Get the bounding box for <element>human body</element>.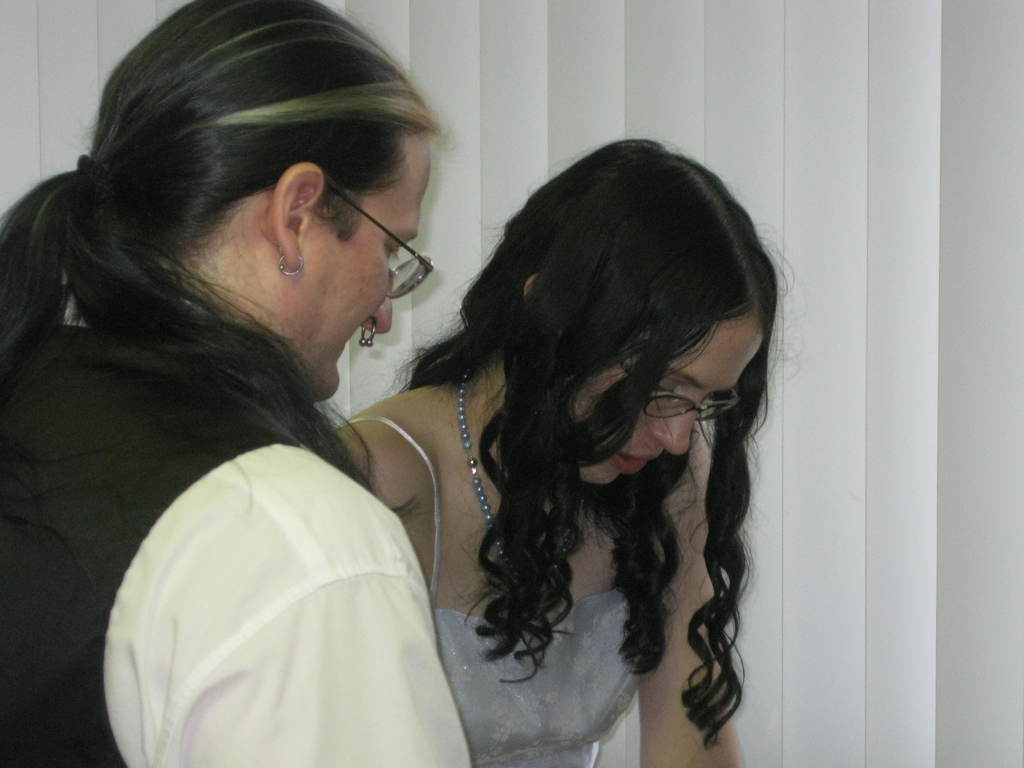
pyautogui.locateOnScreen(250, 131, 800, 750).
